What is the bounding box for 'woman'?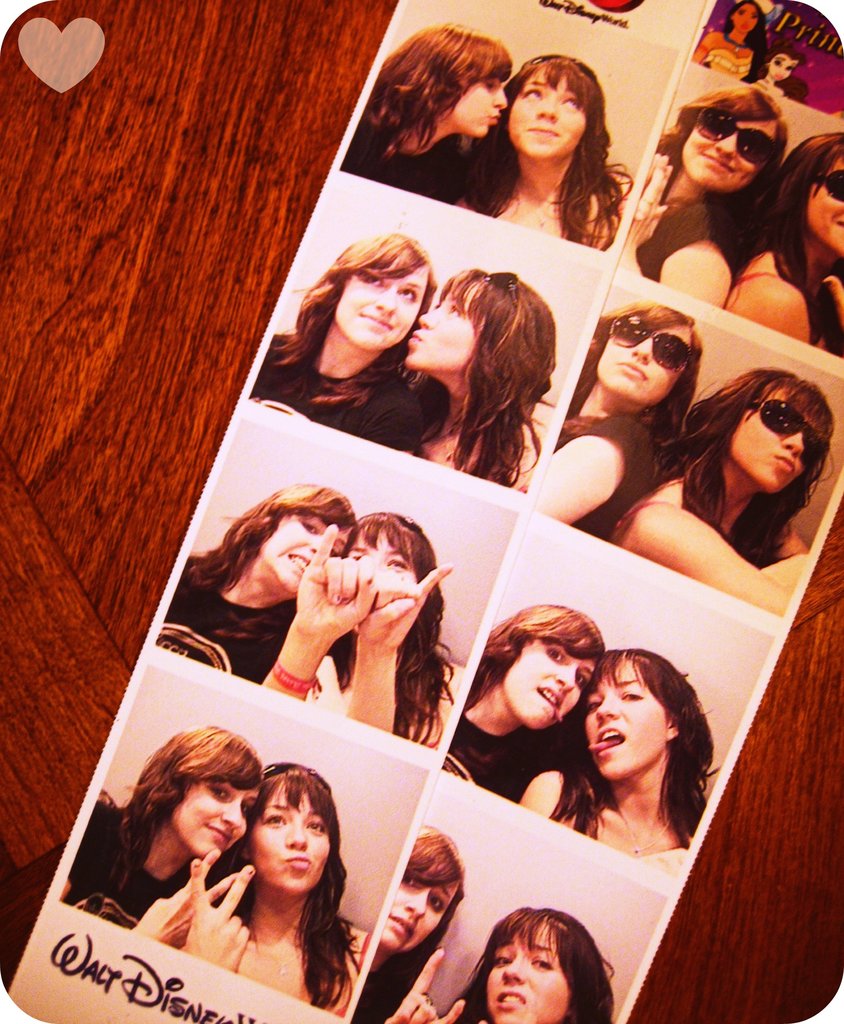
bbox=(439, 907, 614, 1023).
